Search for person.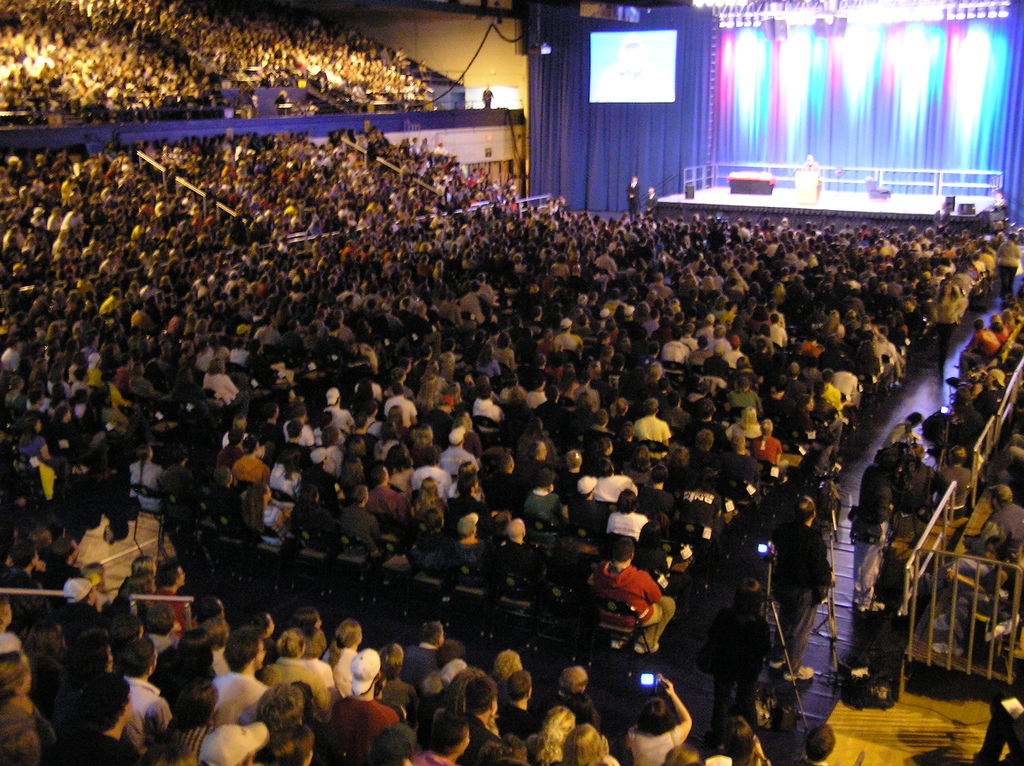
Found at box=[589, 440, 618, 465].
